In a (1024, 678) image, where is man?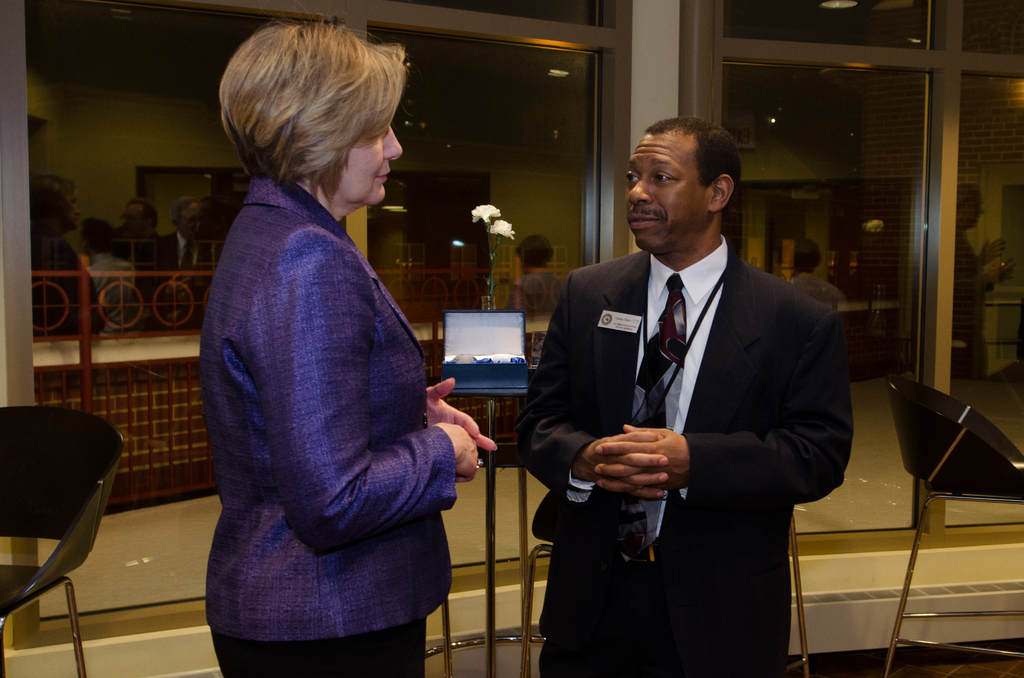
111,195,163,275.
